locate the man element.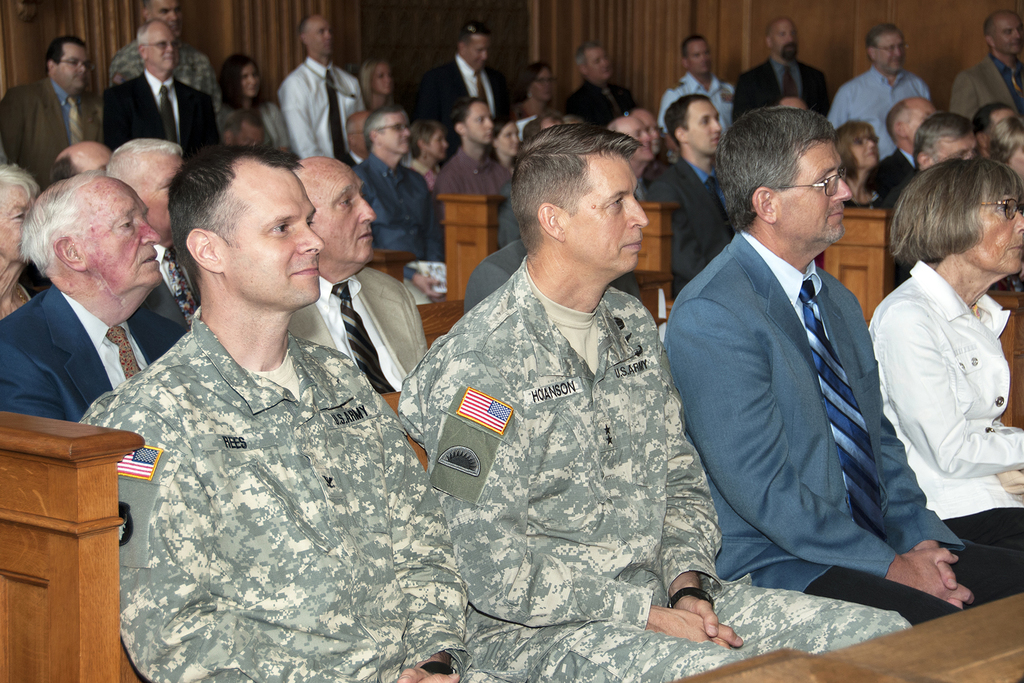
Element bbox: {"left": 538, "top": 110, "right": 566, "bottom": 129}.
